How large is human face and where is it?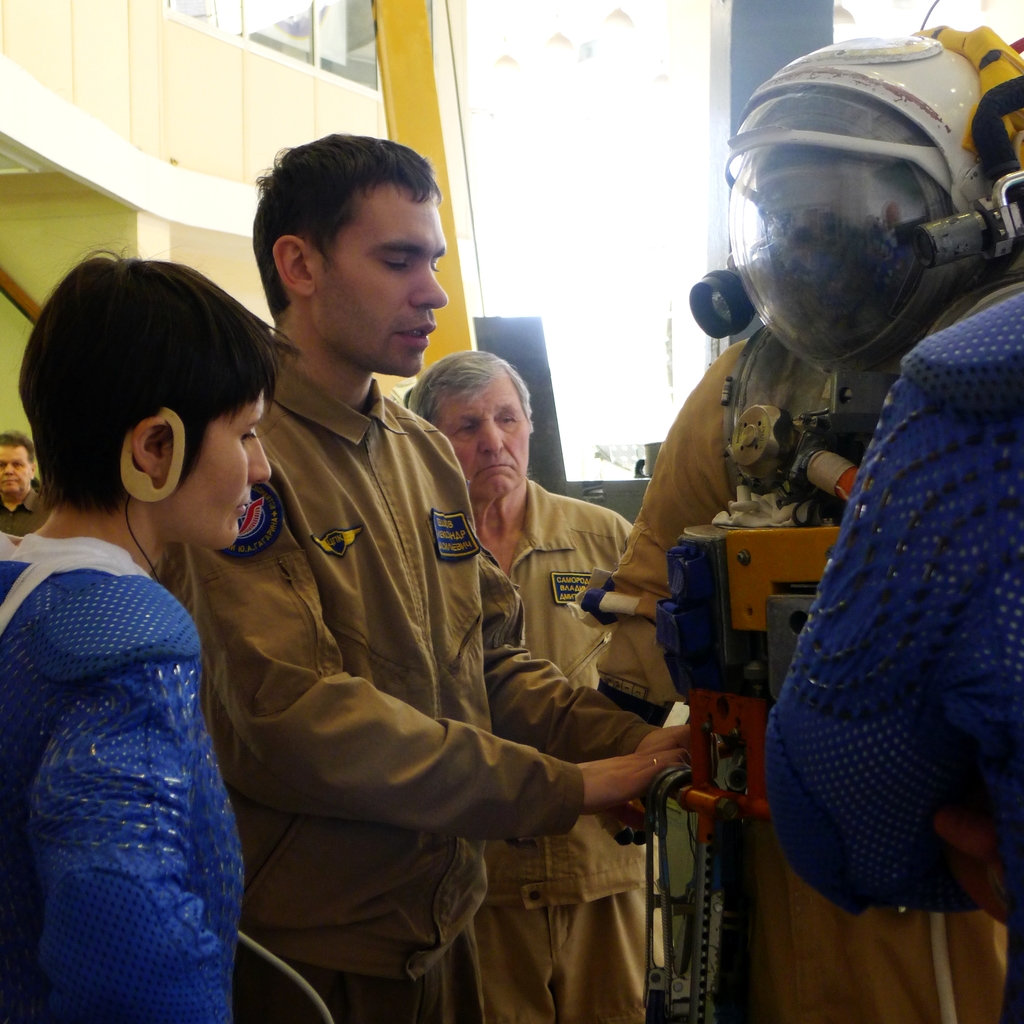
Bounding box: [0,449,35,496].
